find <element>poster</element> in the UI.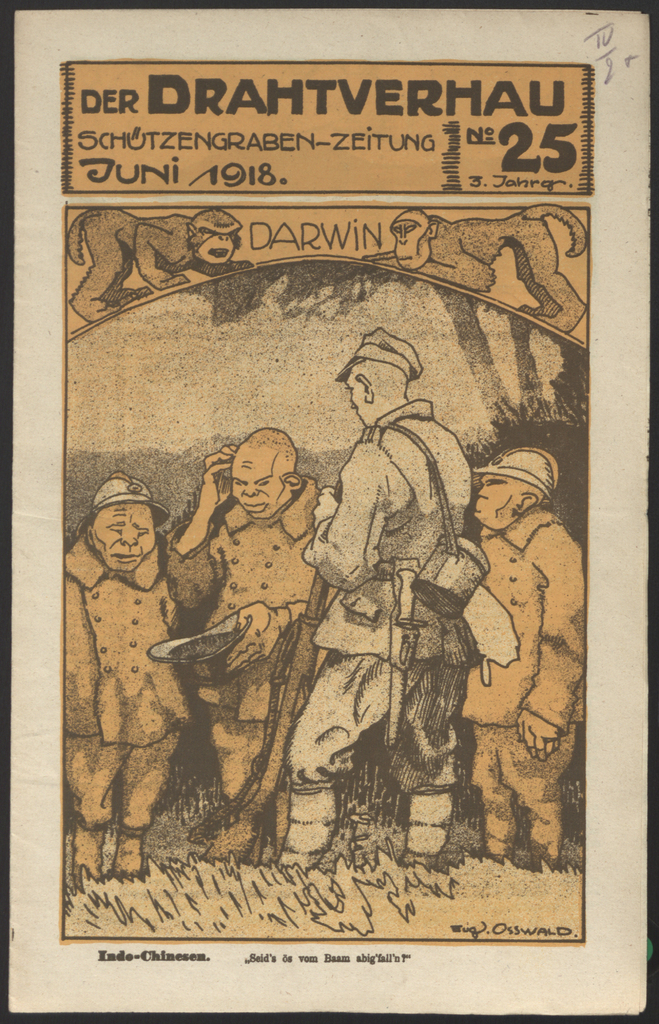
UI element at box=[0, 0, 658, 1023].
